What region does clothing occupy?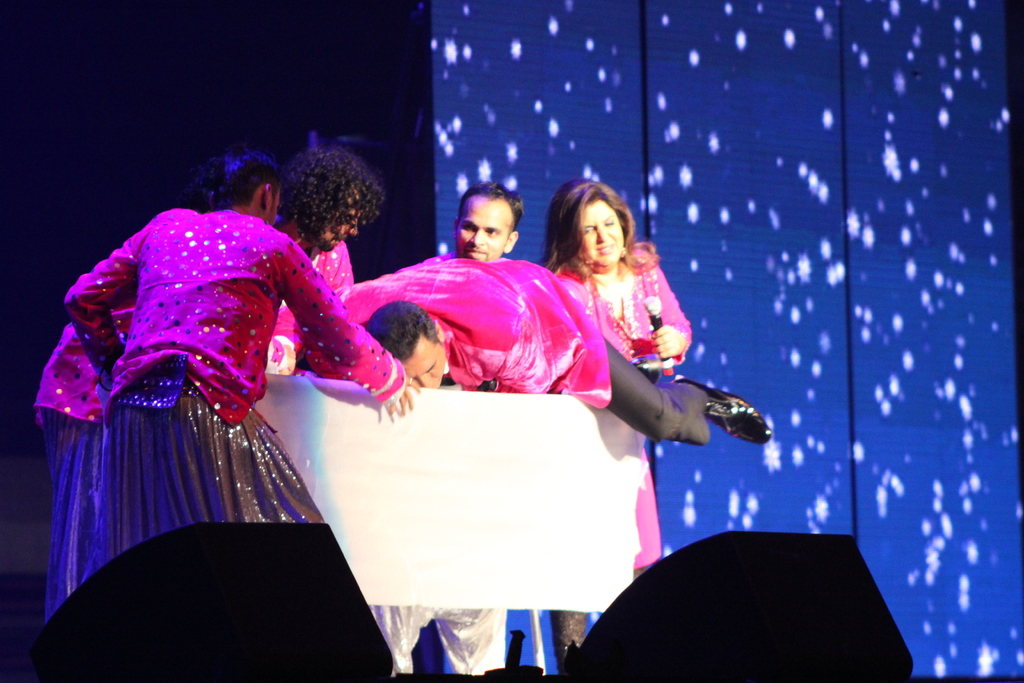
region(268, 242, 358, 359).
